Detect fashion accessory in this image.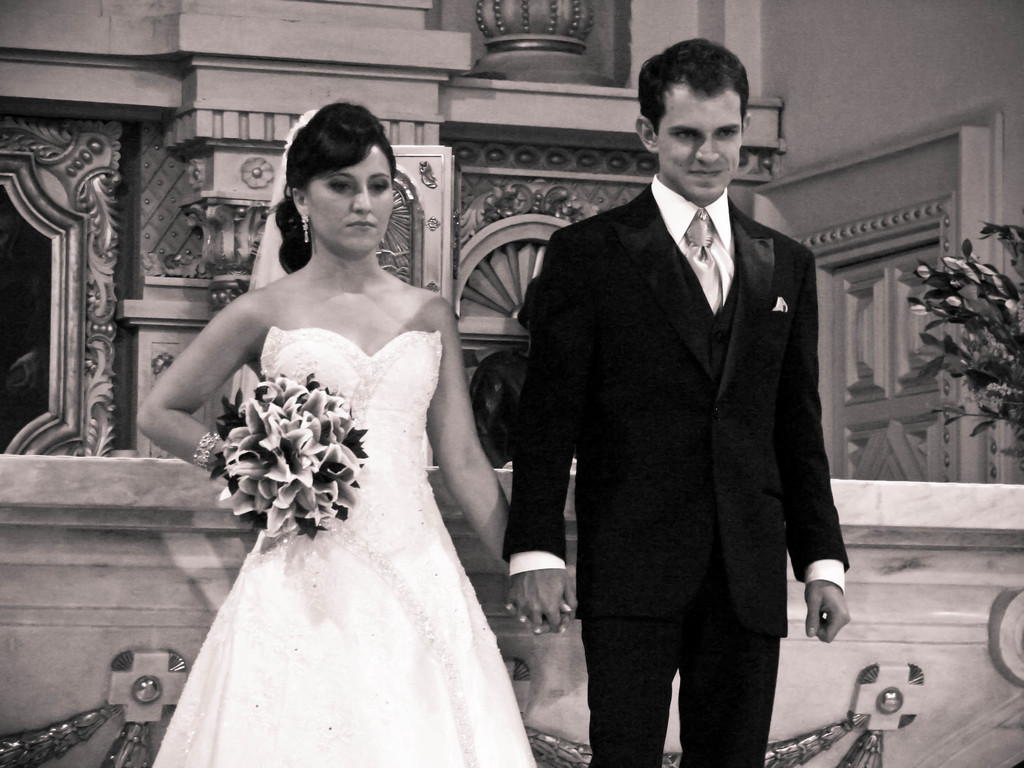
Detection: 204, 372, 370, 539.
